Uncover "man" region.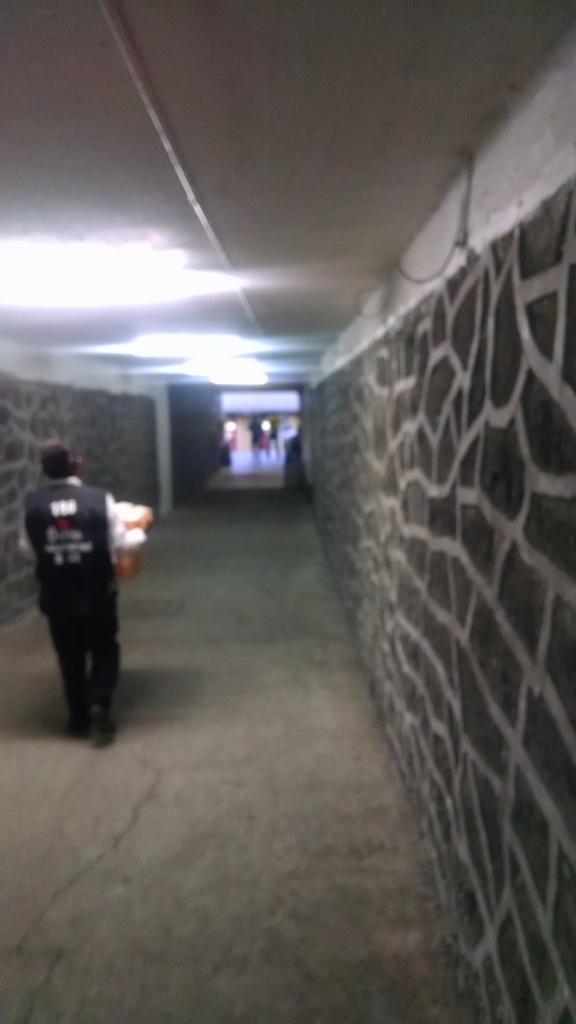
Uncovered: detection(20, 429, 135, 732).
